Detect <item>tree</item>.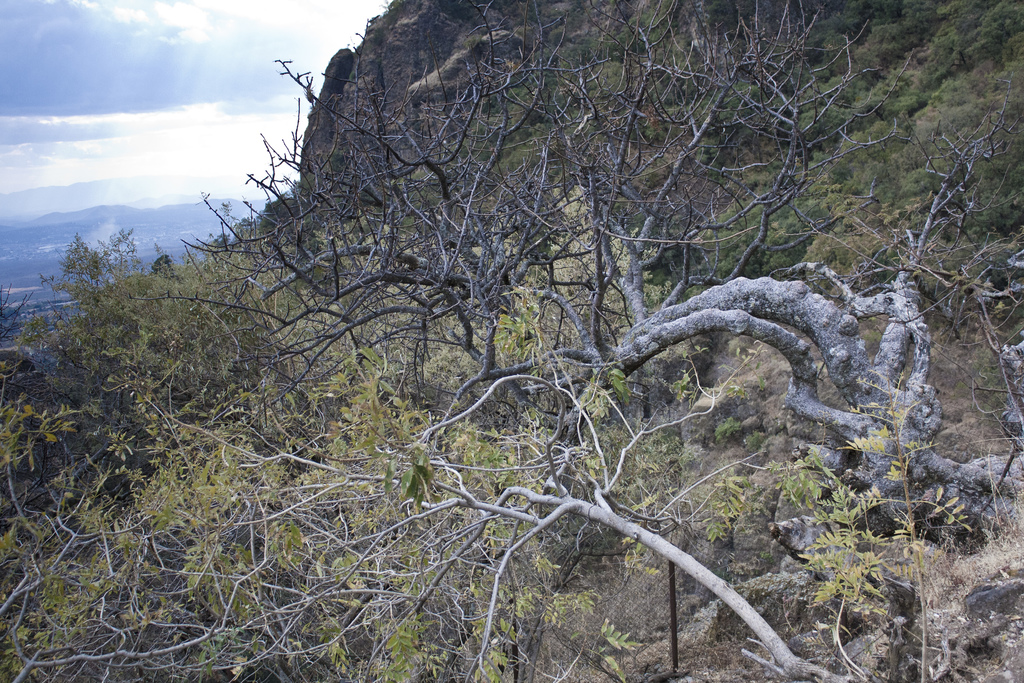
Detected at box=[0, 339, 868, 682].
